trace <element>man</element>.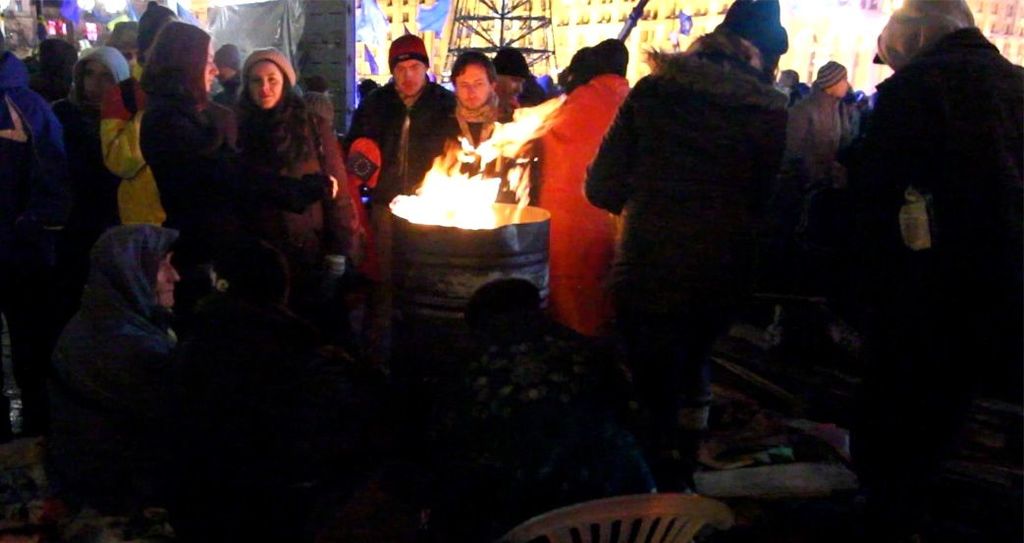
Traced to {"x1": 789, "y1": 59, "x2": 850, "y2": 154}.
